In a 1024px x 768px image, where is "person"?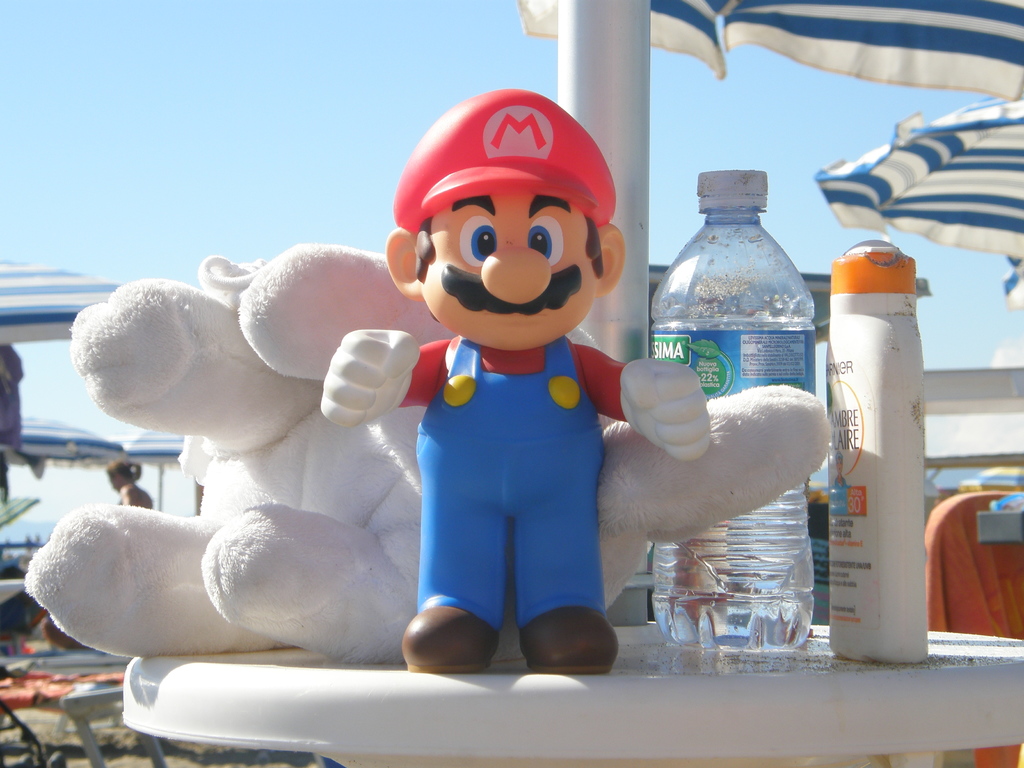
[left=346, top=67, right=668, bottom=618].
